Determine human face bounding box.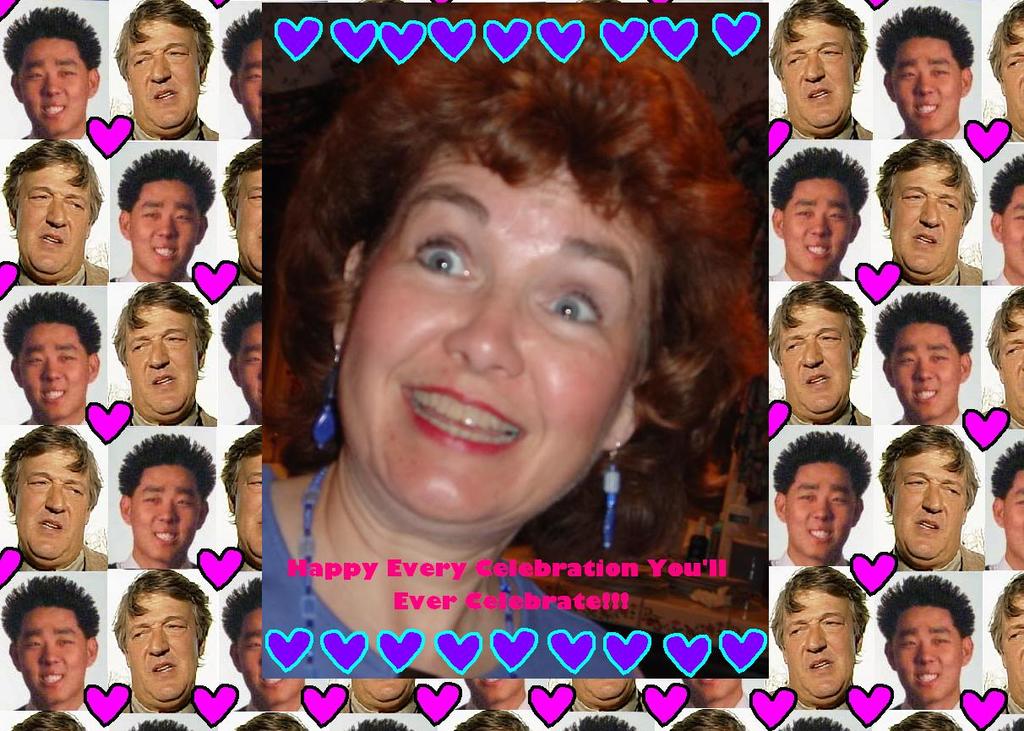
Determined: rect(128, 587, 191, 704).
